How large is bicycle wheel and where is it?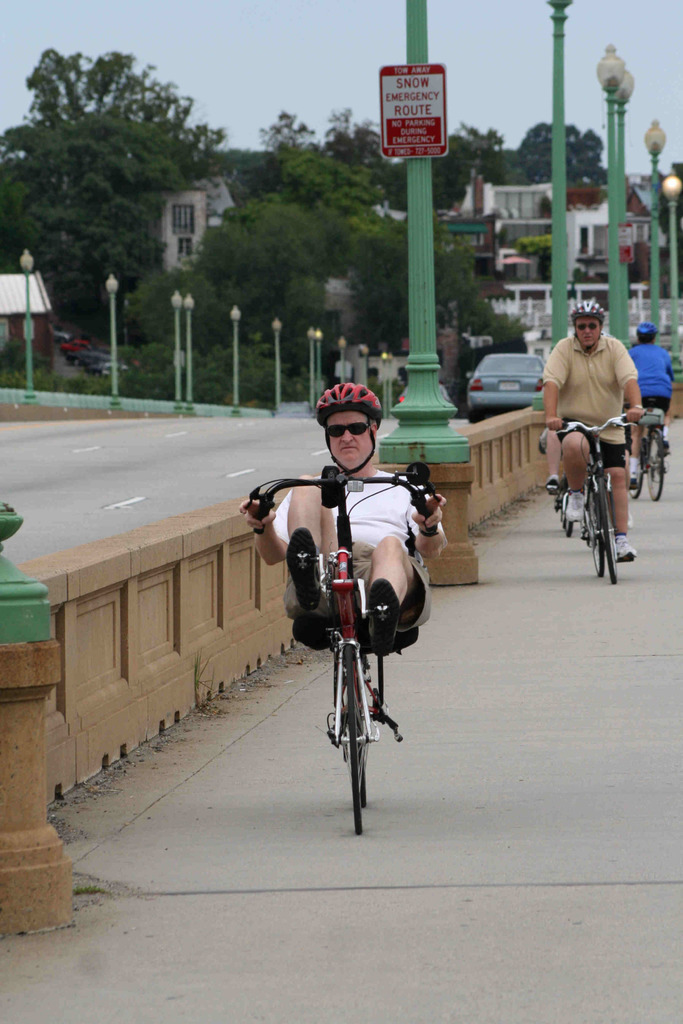
Bounding box: box=[646, 426, 667, 501].
